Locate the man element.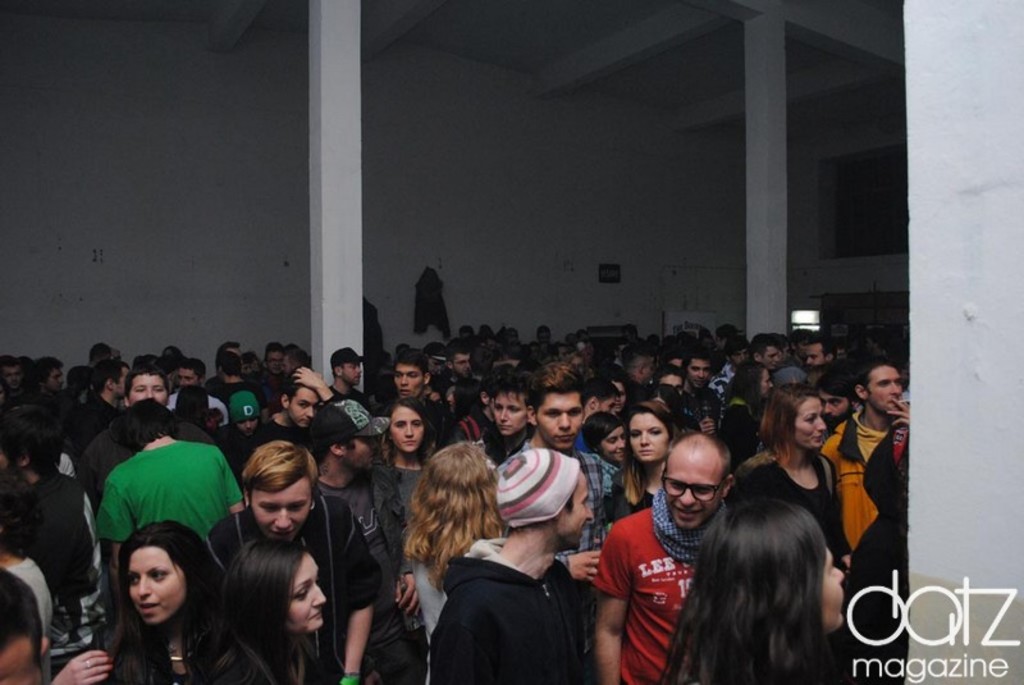
Element bbox: {"x1": 440, "y1": 343, "x2": 476, "y2": 379}.
